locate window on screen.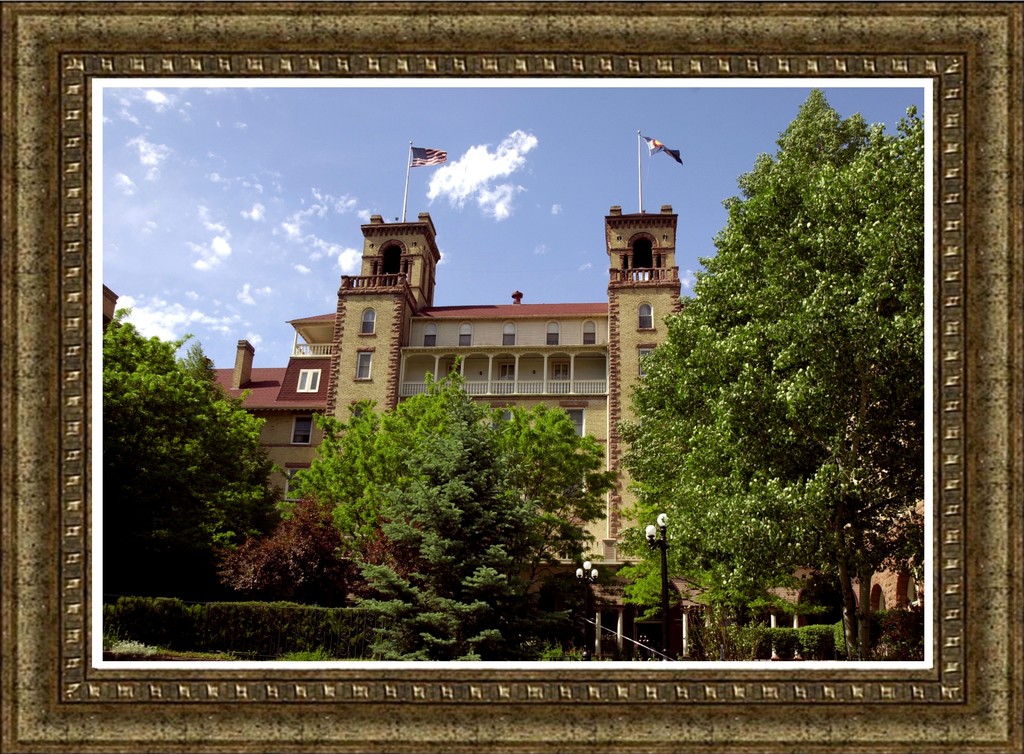
On screen at <bbox>561, 408, 585, 440</bbox>.
